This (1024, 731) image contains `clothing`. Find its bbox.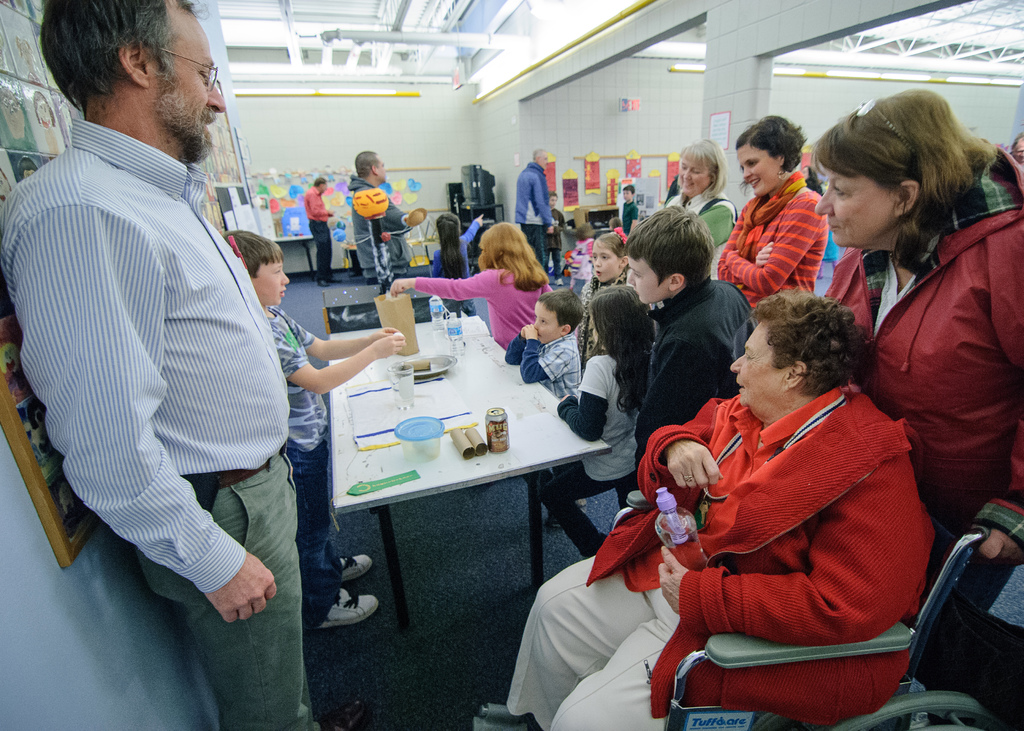
box=[511, 326, 564, 402].
